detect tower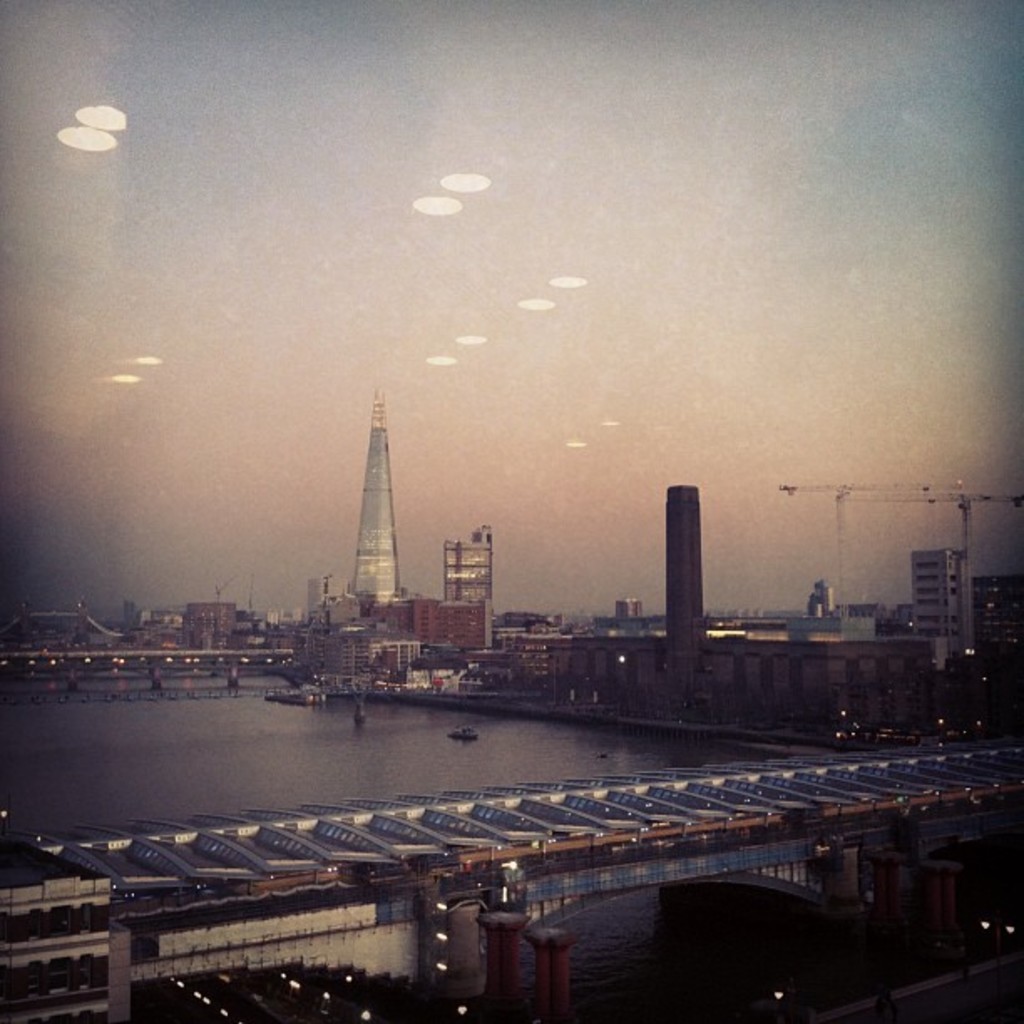
{"x1": 969, "y1": 577, "x2": 1022, "y2": 658}
